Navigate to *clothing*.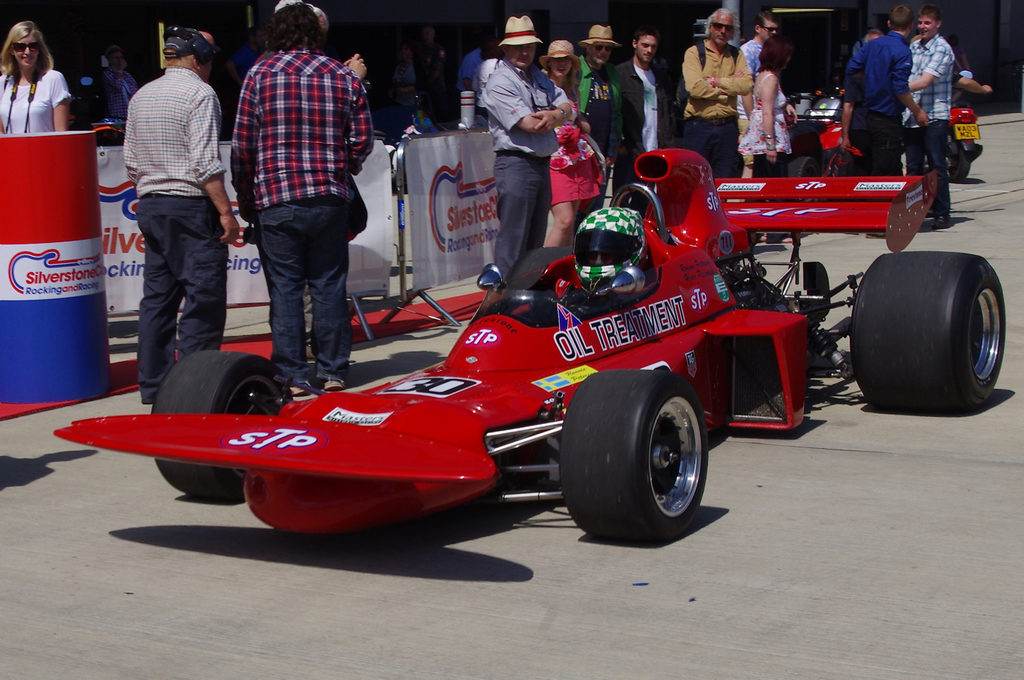
Navigation target: <region>218, 0, 372, 367</region>.
